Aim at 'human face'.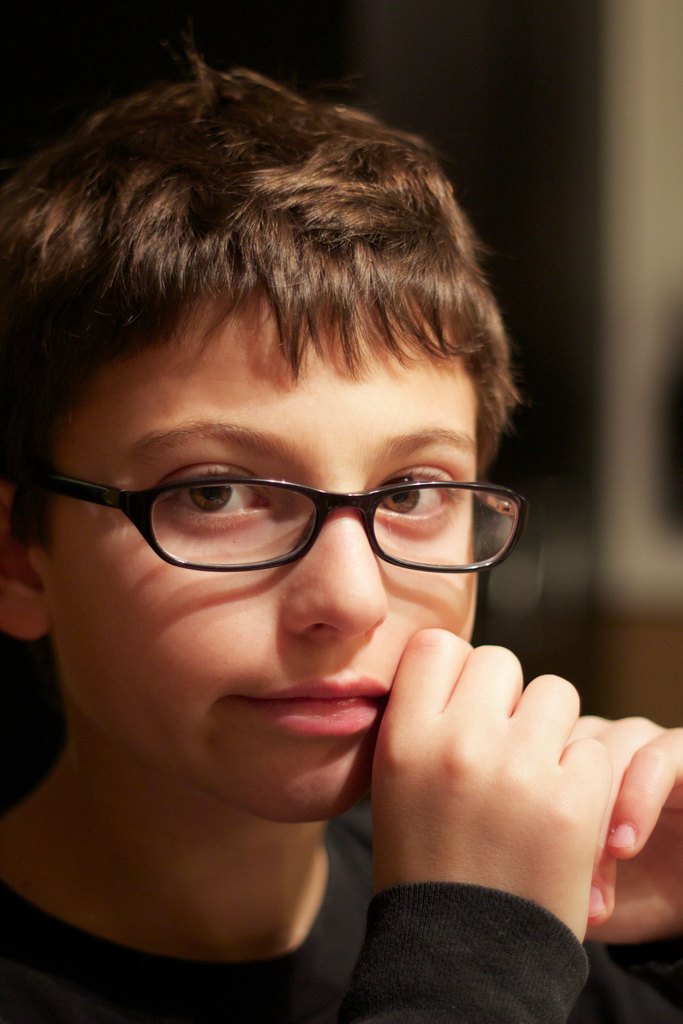
Aimed at region(41, 279, 484, 820).
